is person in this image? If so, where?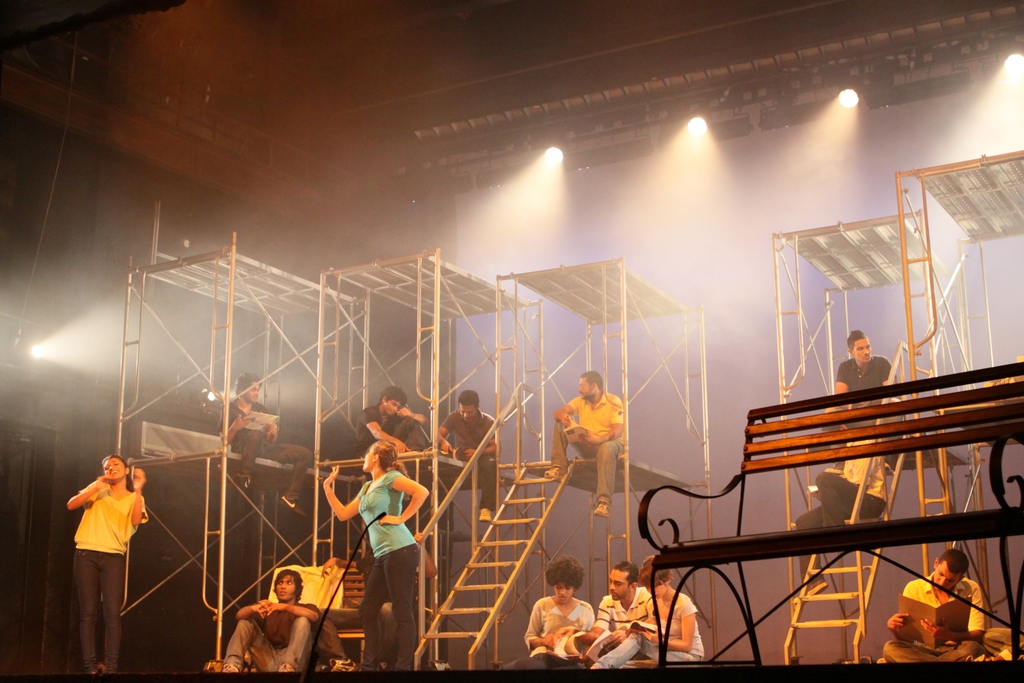
Yes, at crop(820, 327, 898, 449).
